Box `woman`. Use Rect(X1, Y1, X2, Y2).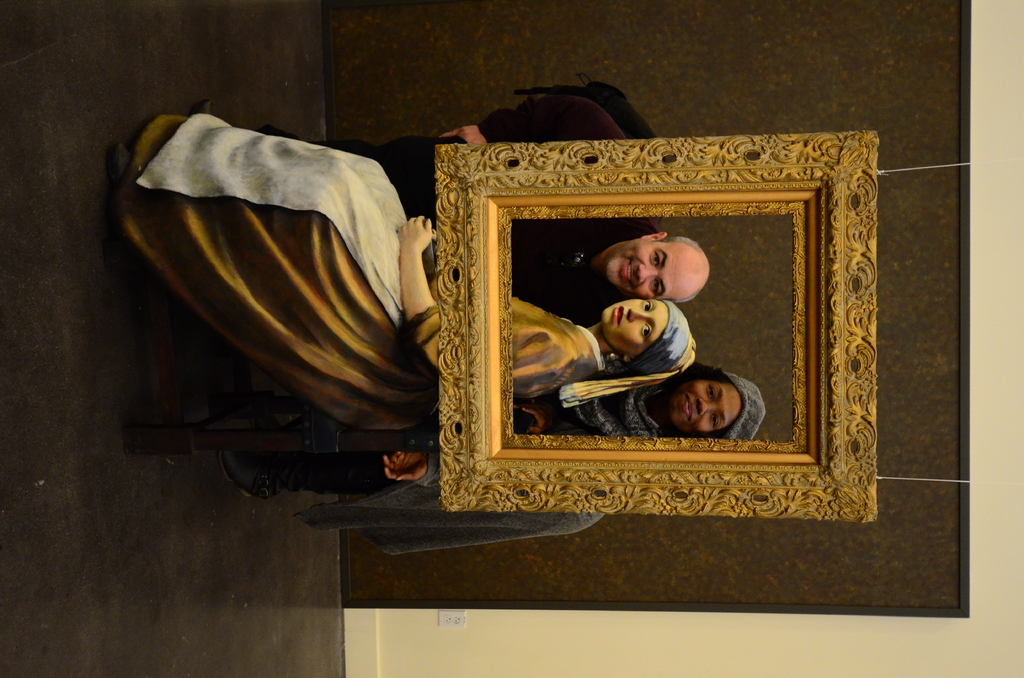
Rect(223, 359, 773, 560).
